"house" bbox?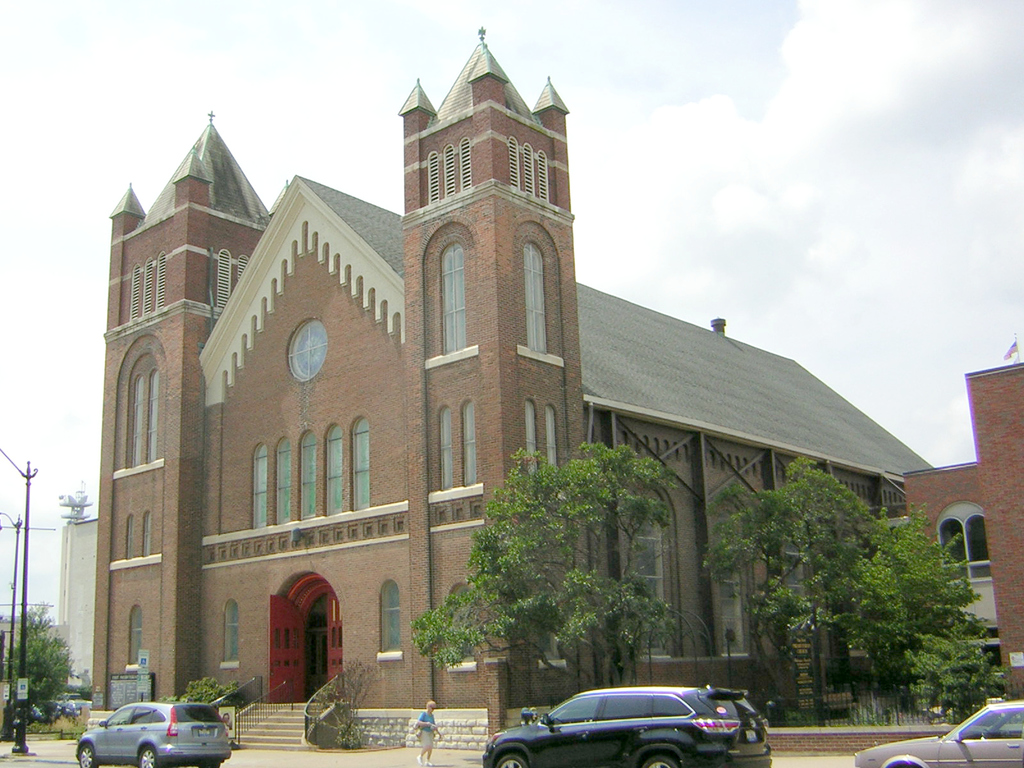
pyautogui.locateOnScreen(131, 58, 894, 756)
